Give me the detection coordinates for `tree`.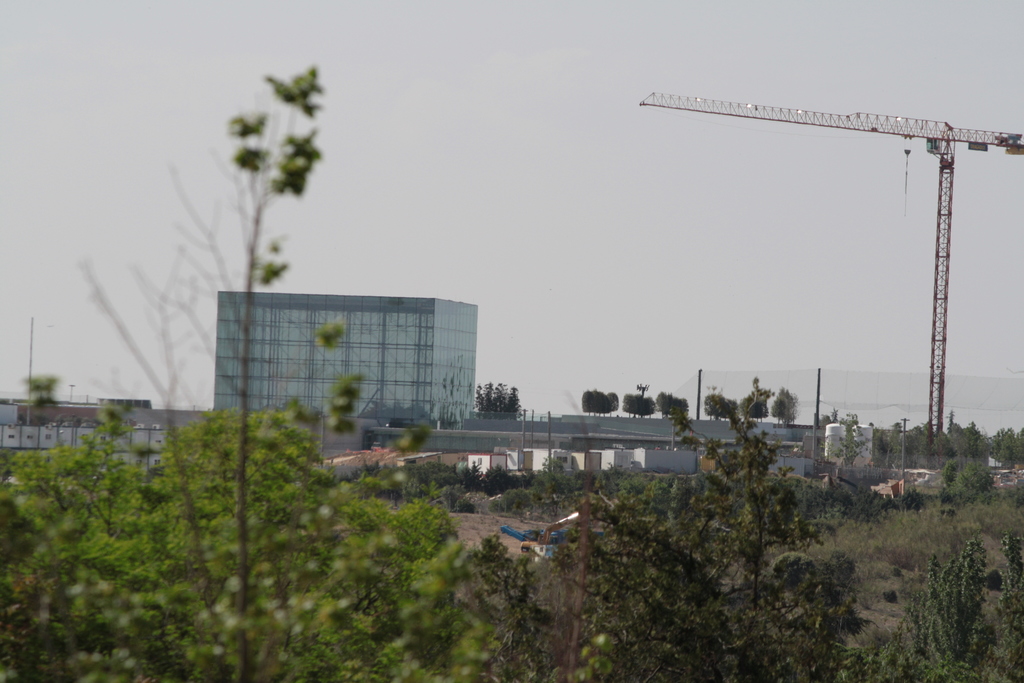
crop(76, 67, 430, 682).
